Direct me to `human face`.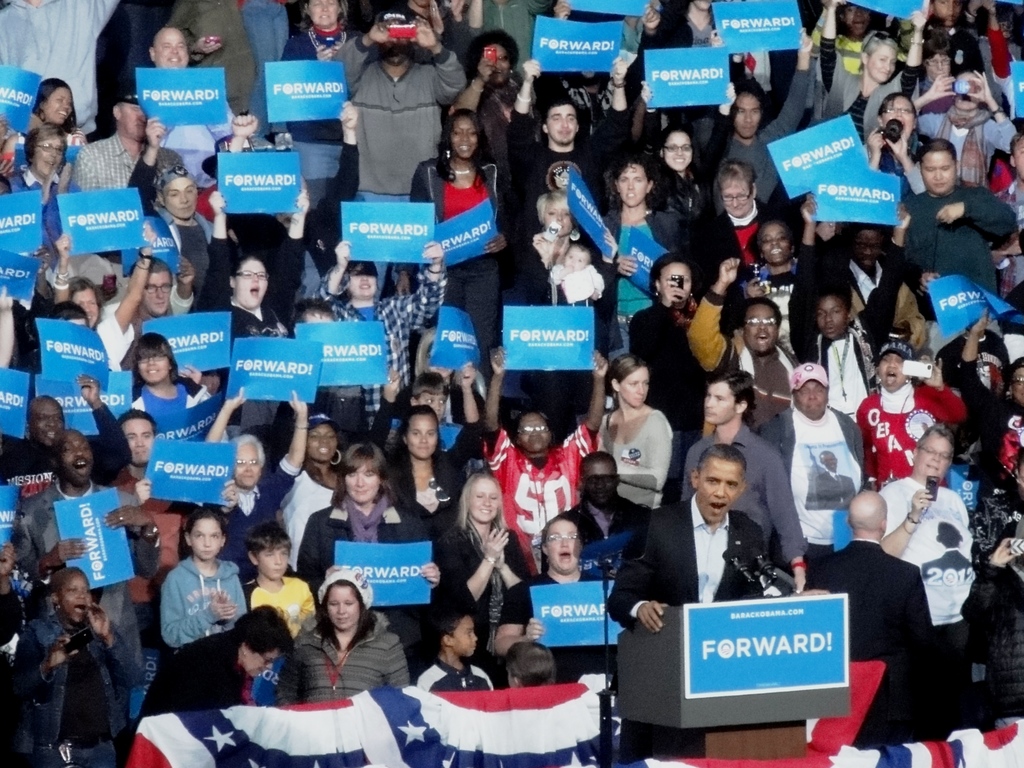
Direction: Rect(920, 150, 958, 193).
